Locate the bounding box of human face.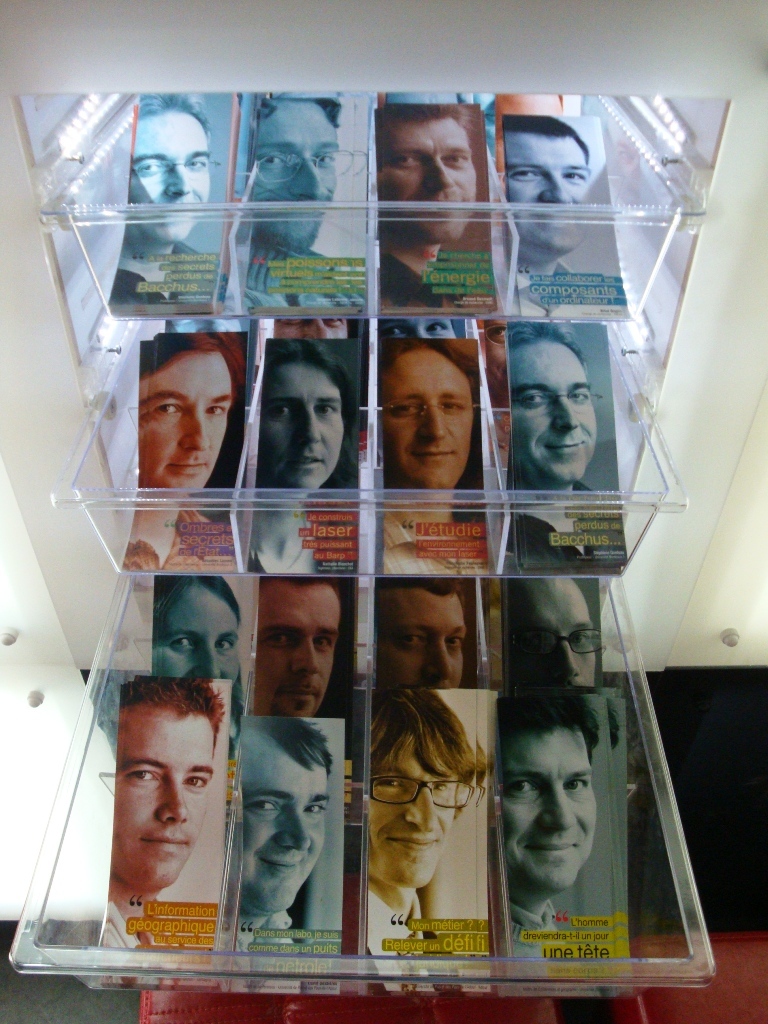
Bounding box: crop(277, 317, 348, 338).
